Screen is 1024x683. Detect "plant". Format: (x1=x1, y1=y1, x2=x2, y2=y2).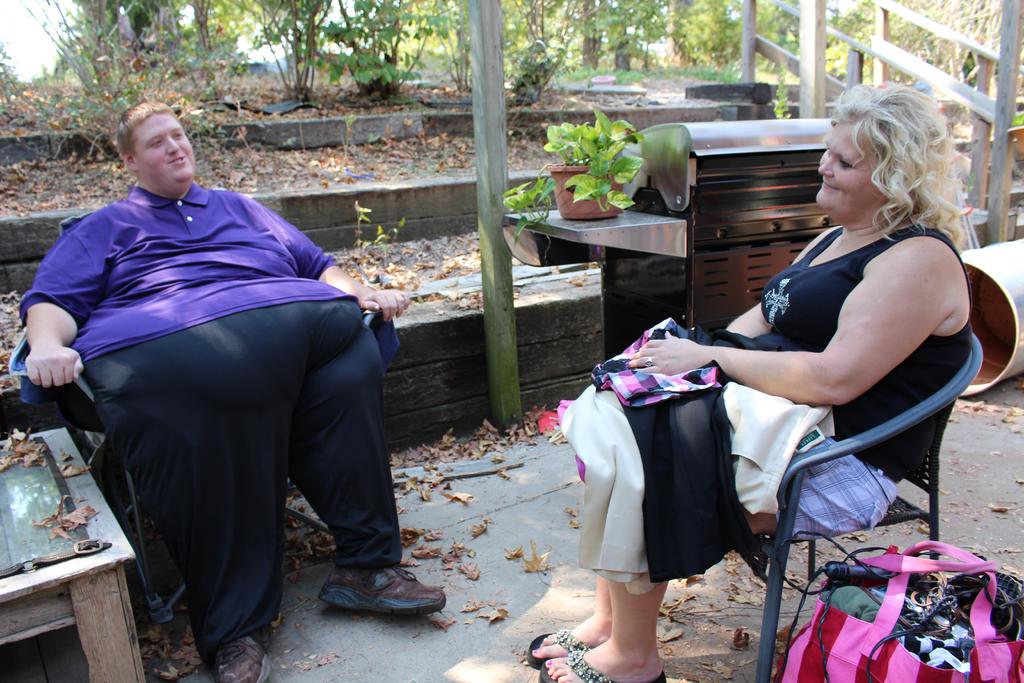
(x1=559, y1=108, x2=646, y2=201).
